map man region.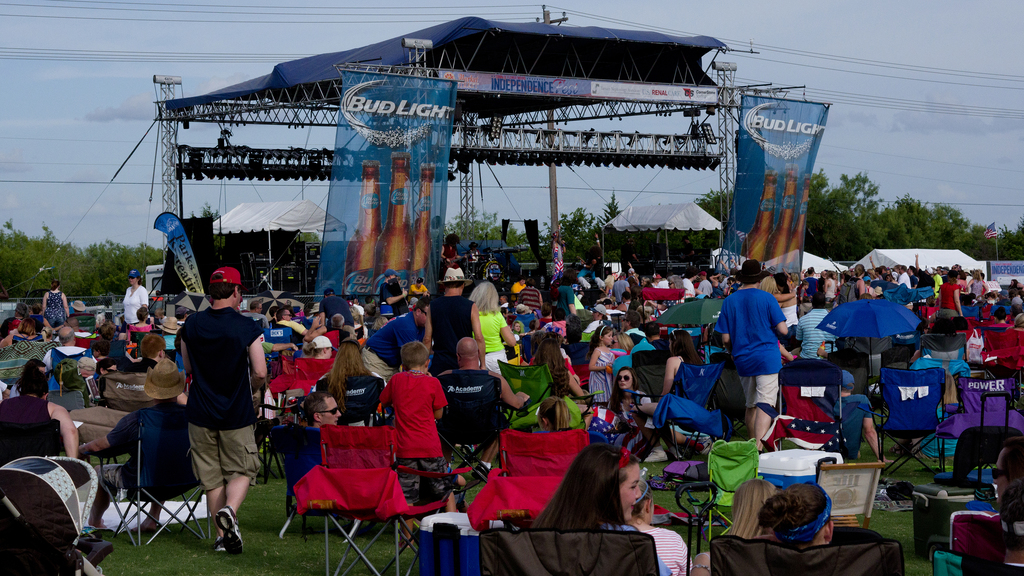
Mapped to x1=266 y1=341 x2=302 y2=352.
